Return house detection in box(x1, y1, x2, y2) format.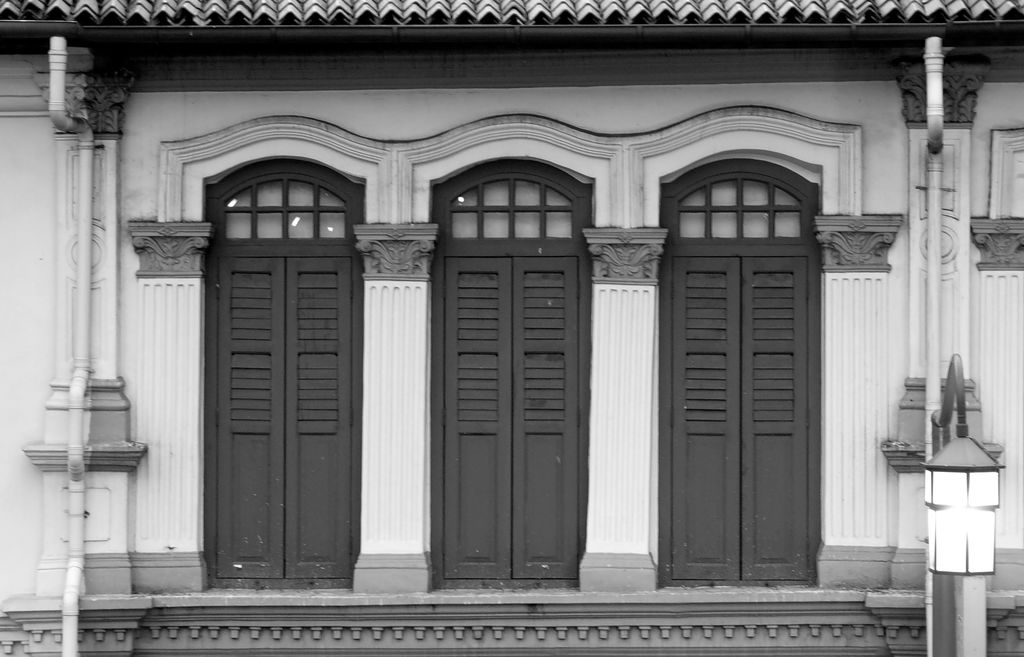
box(0, 0, 1023, 656).
